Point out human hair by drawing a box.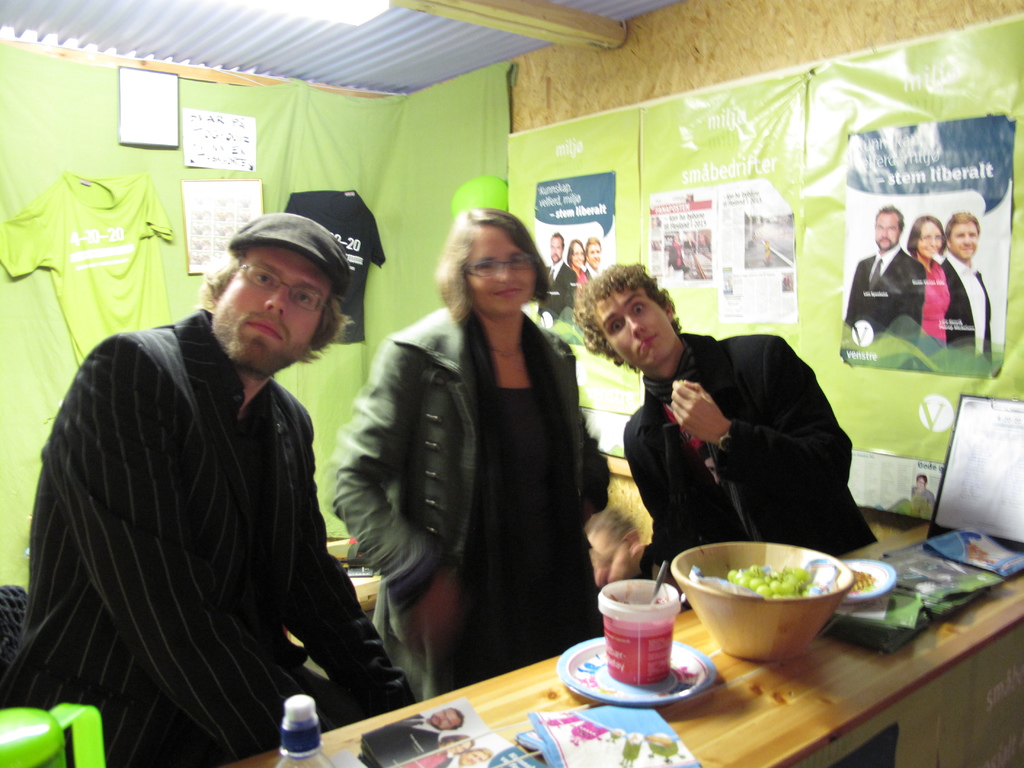
locate(903, 214, 945, 254).
